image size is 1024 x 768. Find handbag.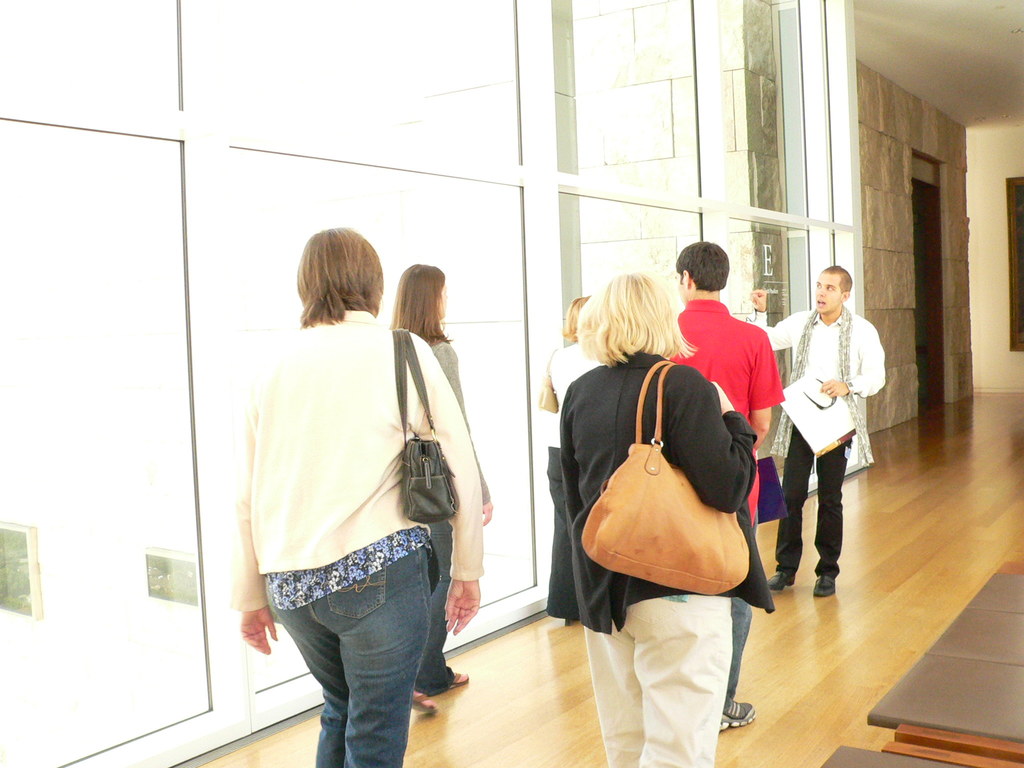
{"left": 385, "top": 323, "right": 469, "bottom": 519}.
